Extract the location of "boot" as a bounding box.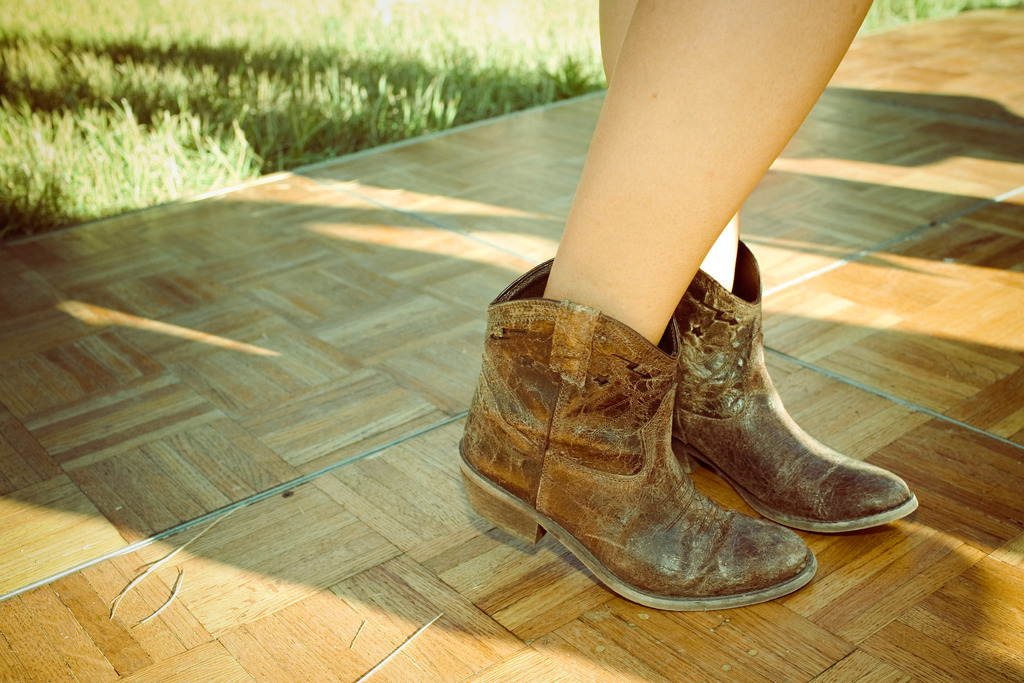
x1=457 y1=254 x2=815 y2=607.
